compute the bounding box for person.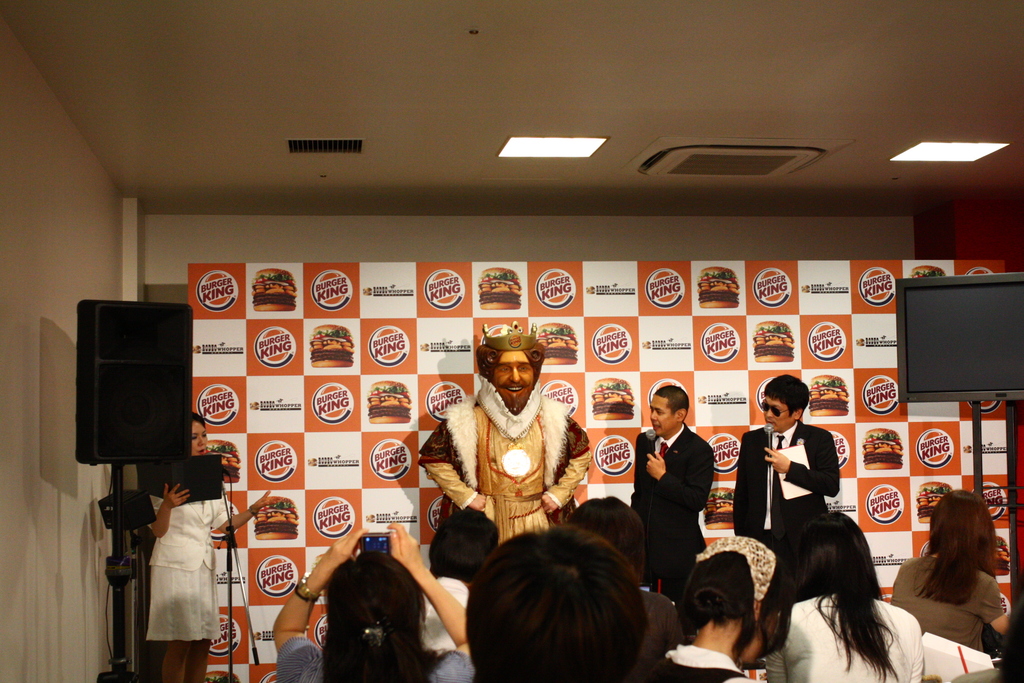
(731,372,838,557).
